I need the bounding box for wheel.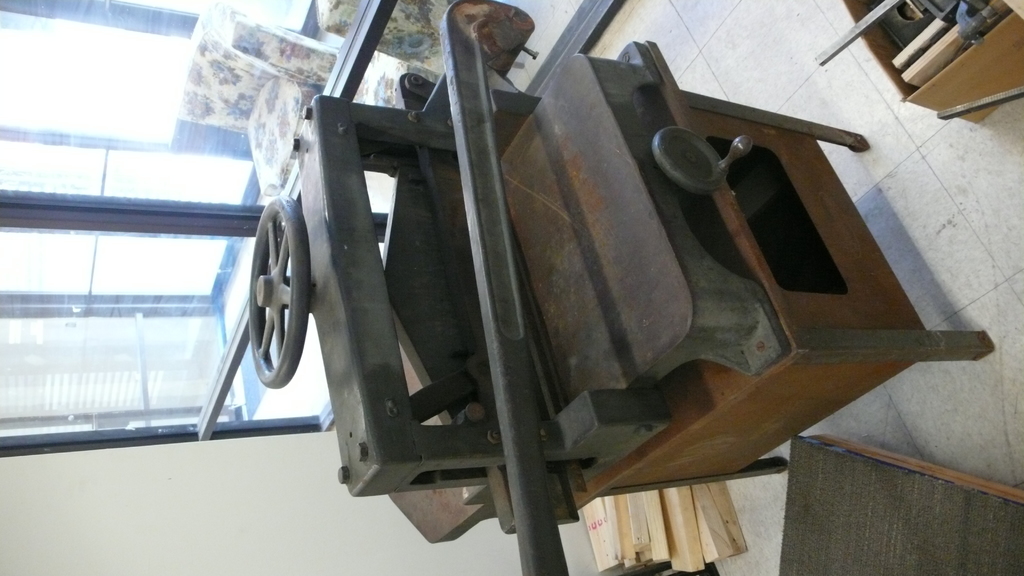
Here it is: <region>237, 174, 302, 417</region>.
